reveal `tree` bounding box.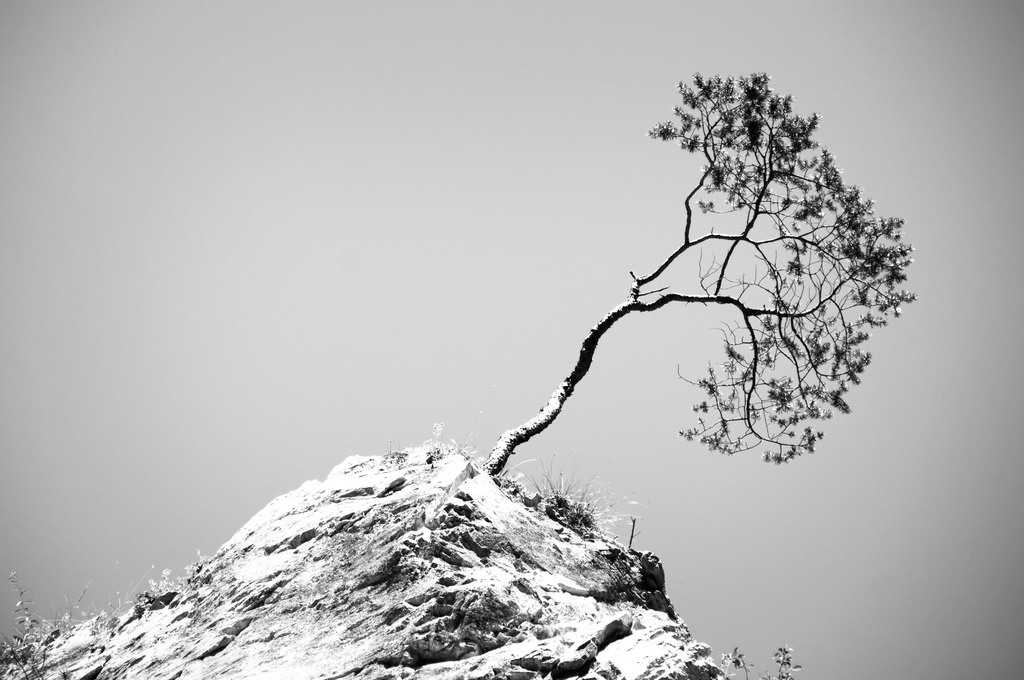
Revealed: l=500, t=75, r=936, b=524.
